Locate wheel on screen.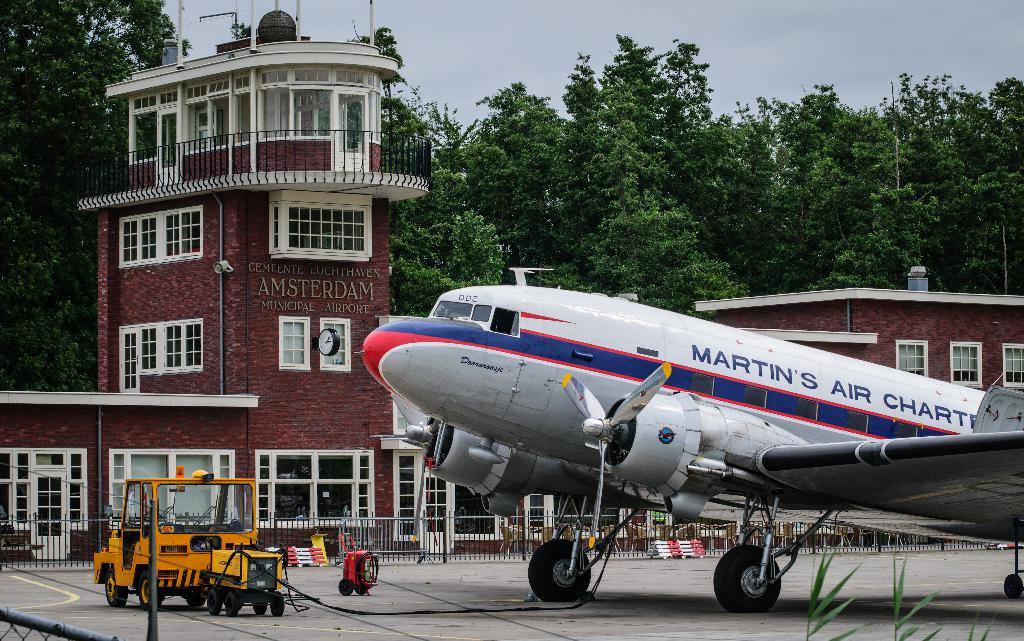
On screen at 1002:572:1023:597.
